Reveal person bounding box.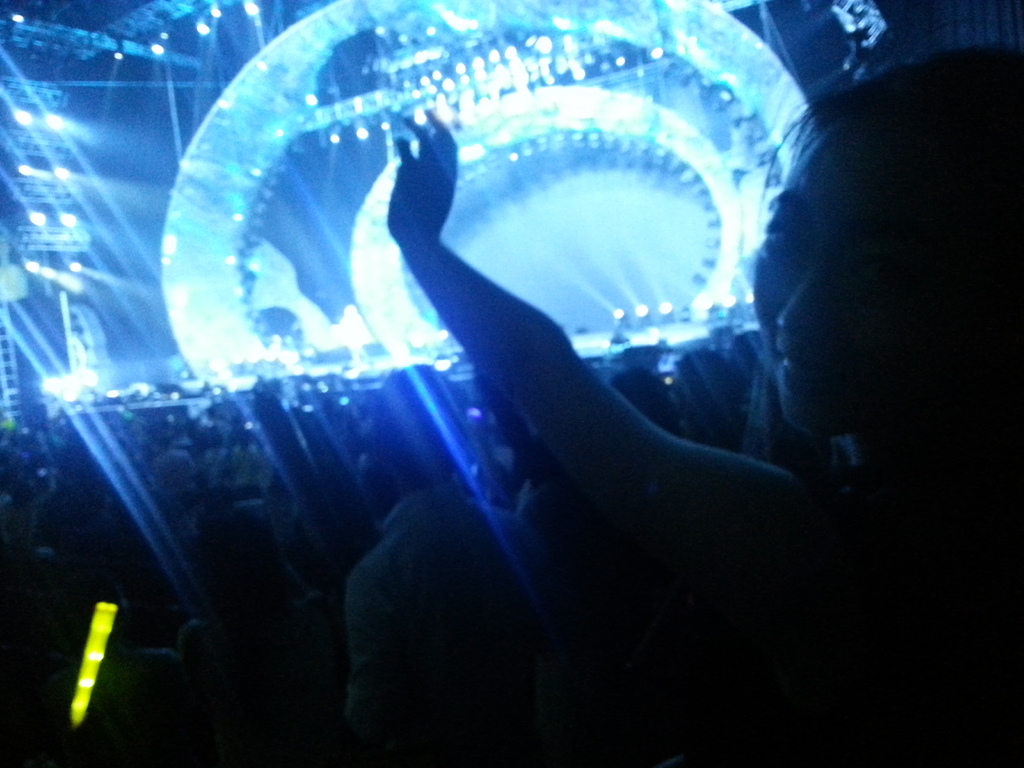
Revealed: (343,367,536,723).
